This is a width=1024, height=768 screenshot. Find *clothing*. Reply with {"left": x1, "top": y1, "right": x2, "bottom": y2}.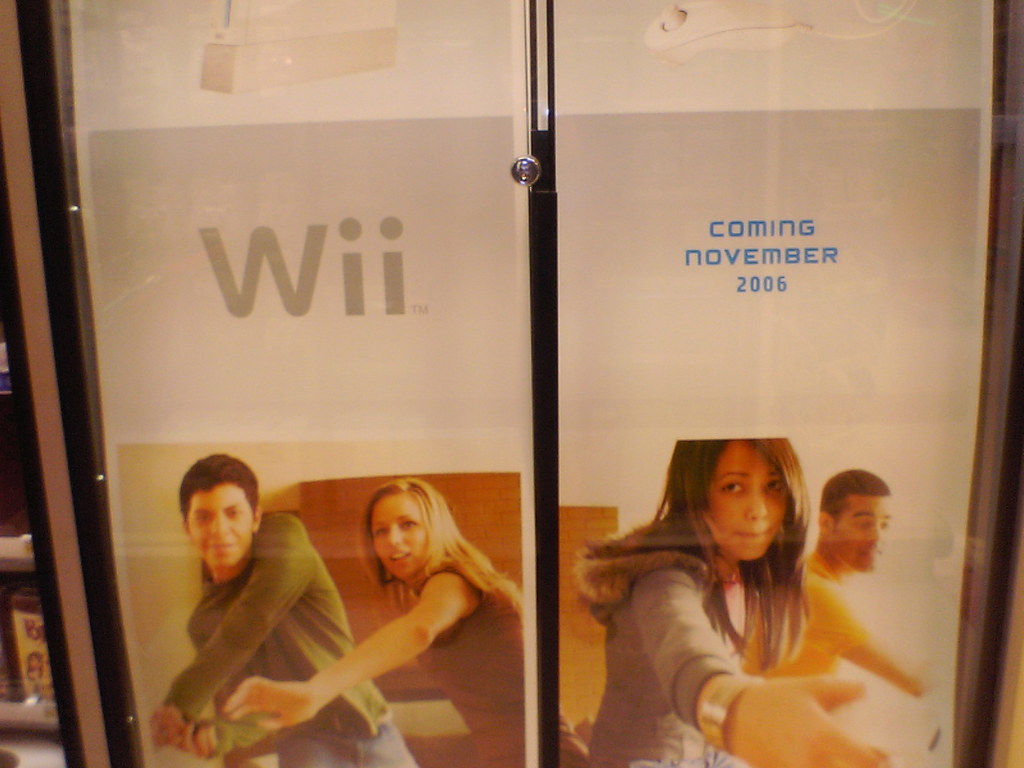
{"left": 166, "top": 500, "right": 394, "bottom": 744}.
